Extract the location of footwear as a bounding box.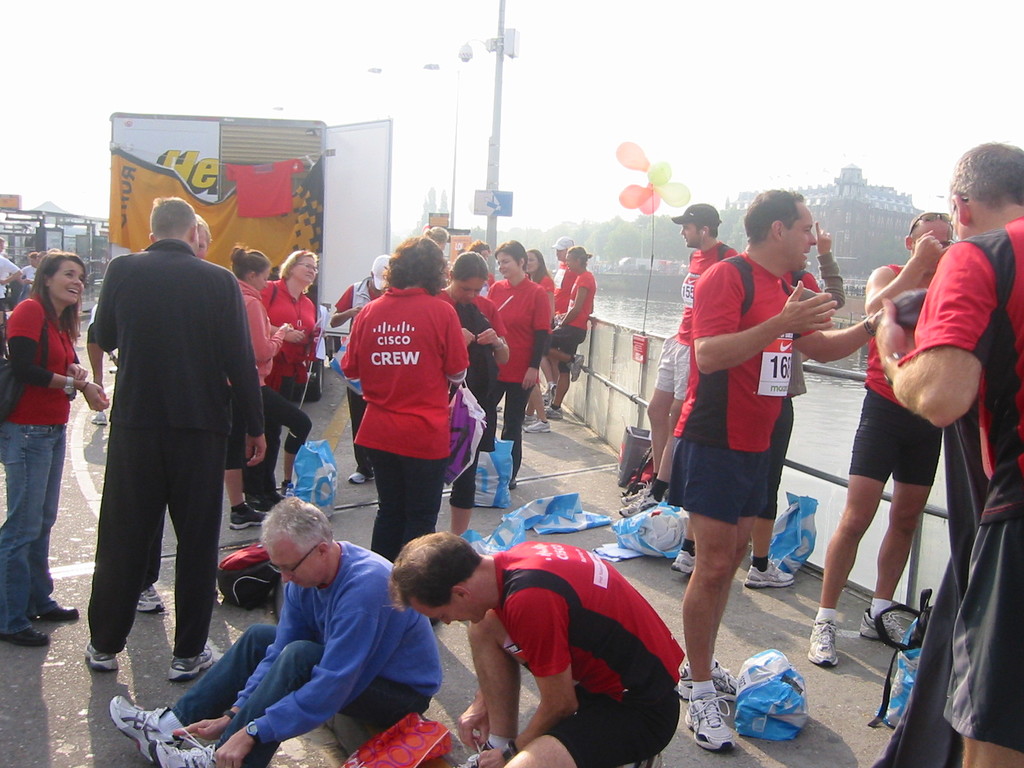
{"left": 82, "top": 641, "right": 120, "bottom": 672}.
